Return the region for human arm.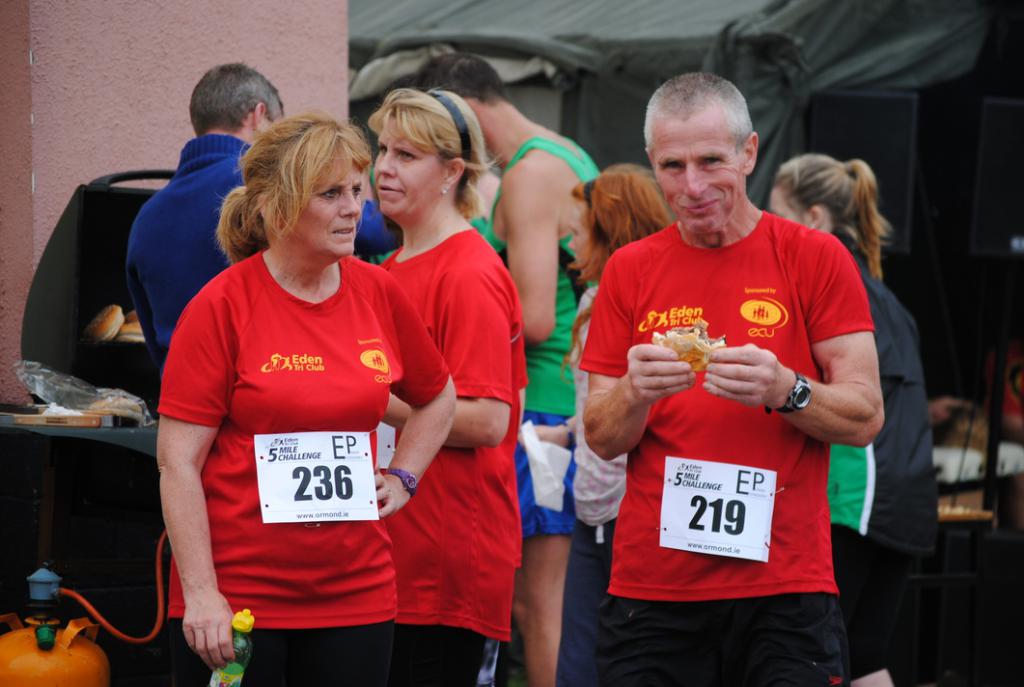
rect(493, 173, 566, 356).
